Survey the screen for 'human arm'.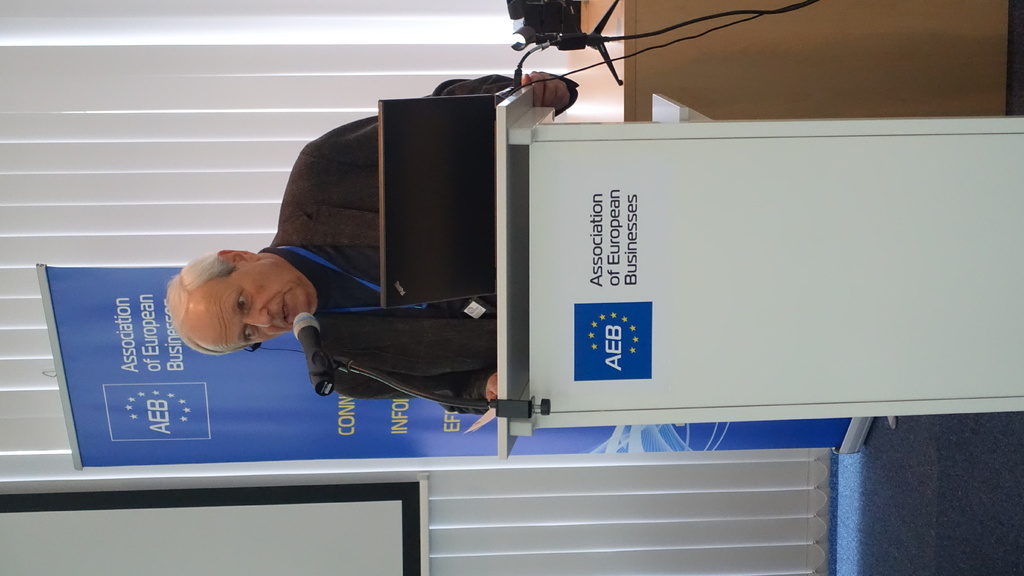
Survey found: bbox(303, 68, 580, 166).
